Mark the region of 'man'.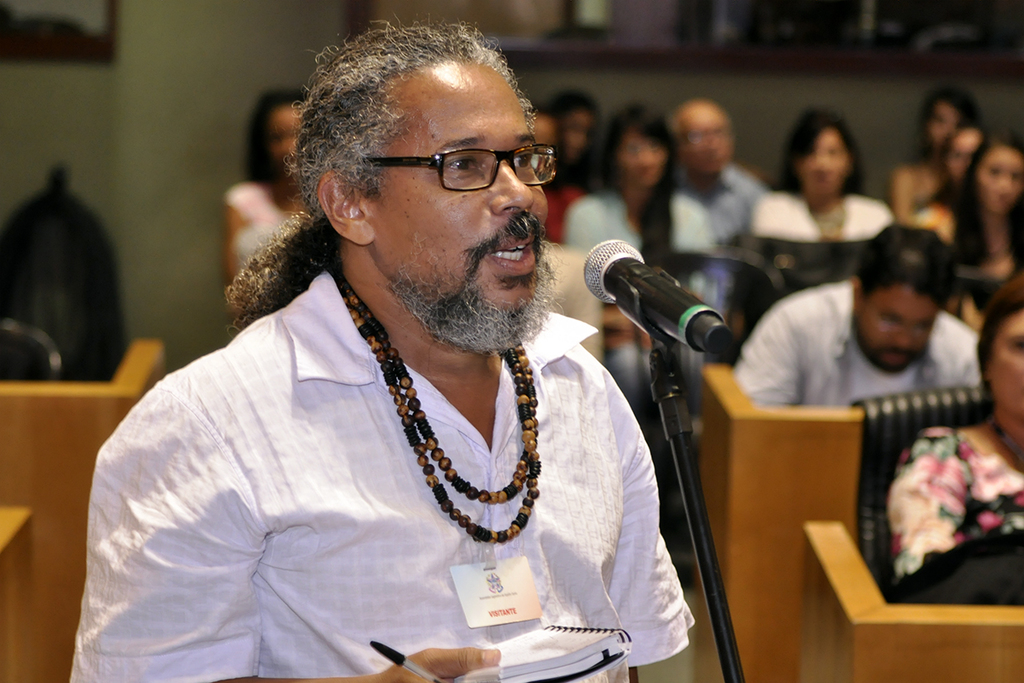
Region: 720/225/963/423.
